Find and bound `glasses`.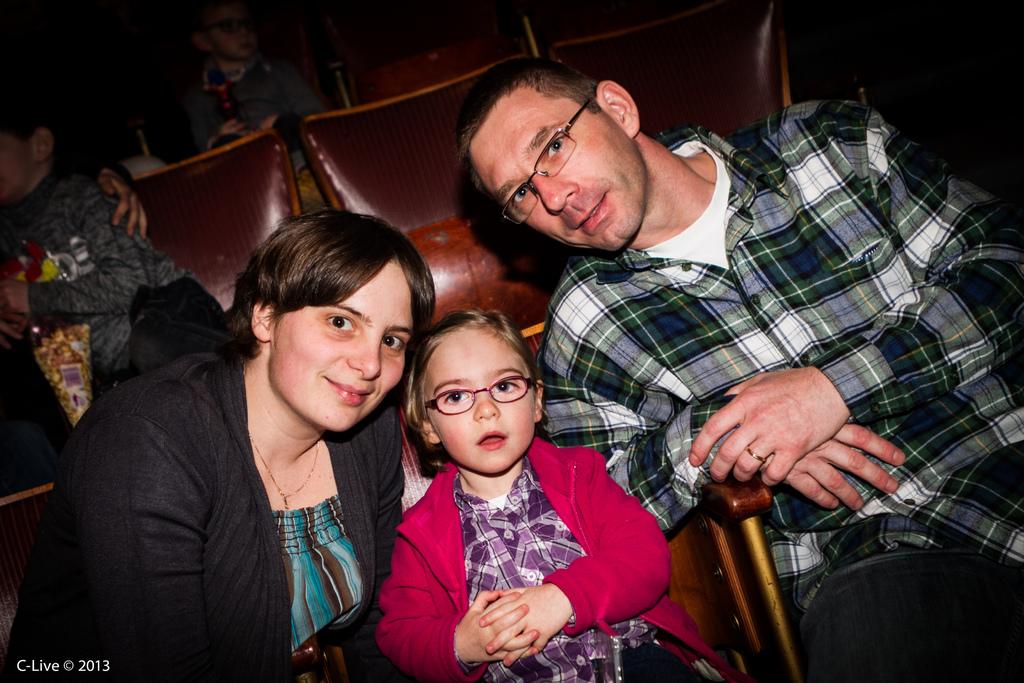
Bound: (420, 374, 550, 420).
